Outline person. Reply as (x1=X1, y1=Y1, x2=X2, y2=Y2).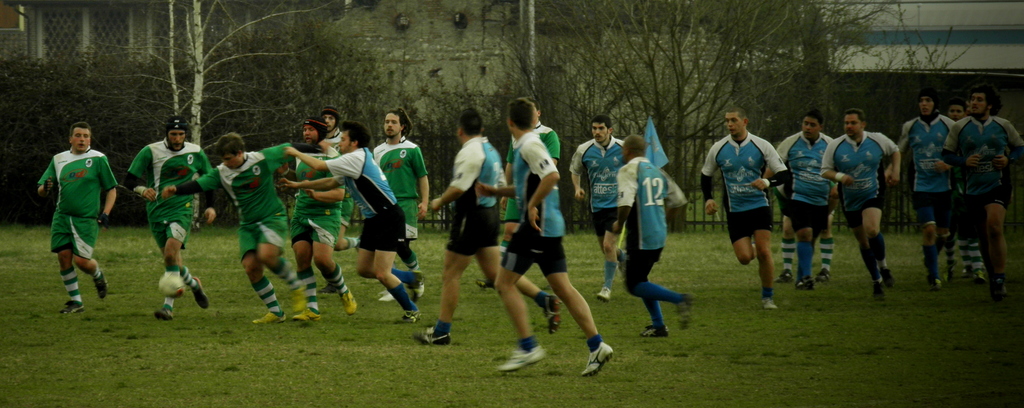
(x1=820, y1=105, x2=902, y2=297).
